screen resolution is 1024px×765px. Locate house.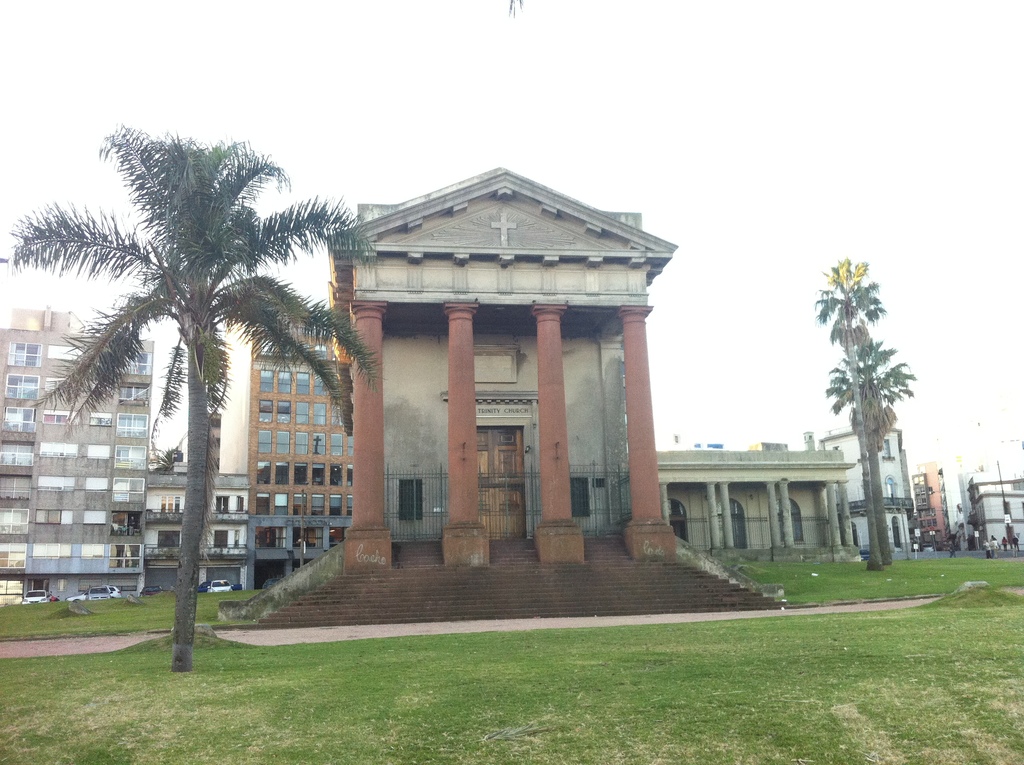
<box>915,465,939,554</box>.
